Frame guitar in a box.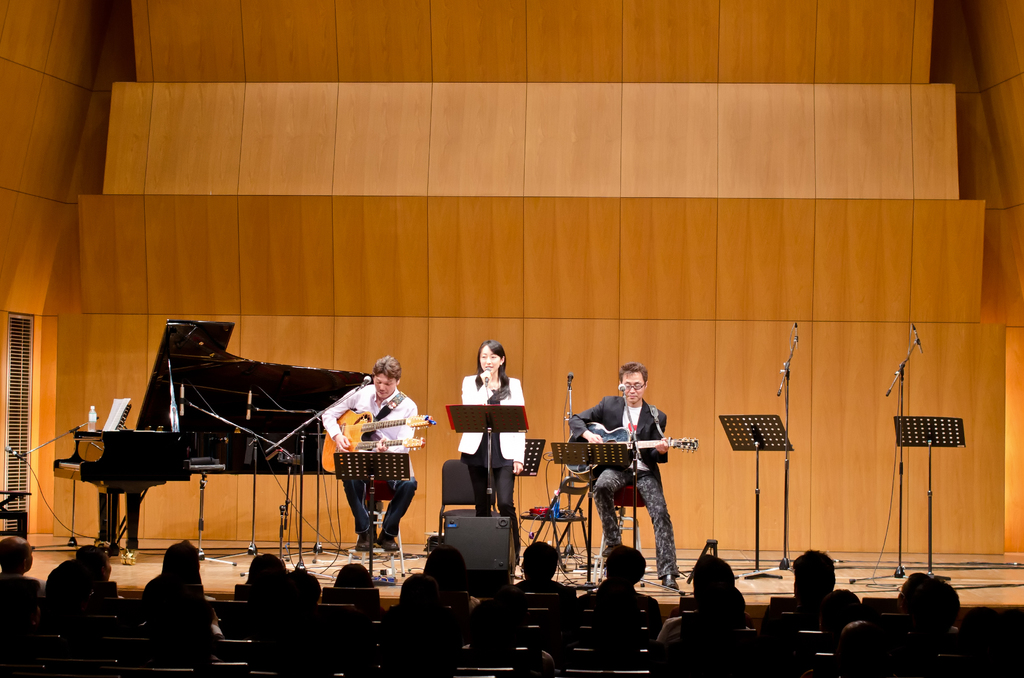
(x1=320, y1=397, x2=439, y2=474).
